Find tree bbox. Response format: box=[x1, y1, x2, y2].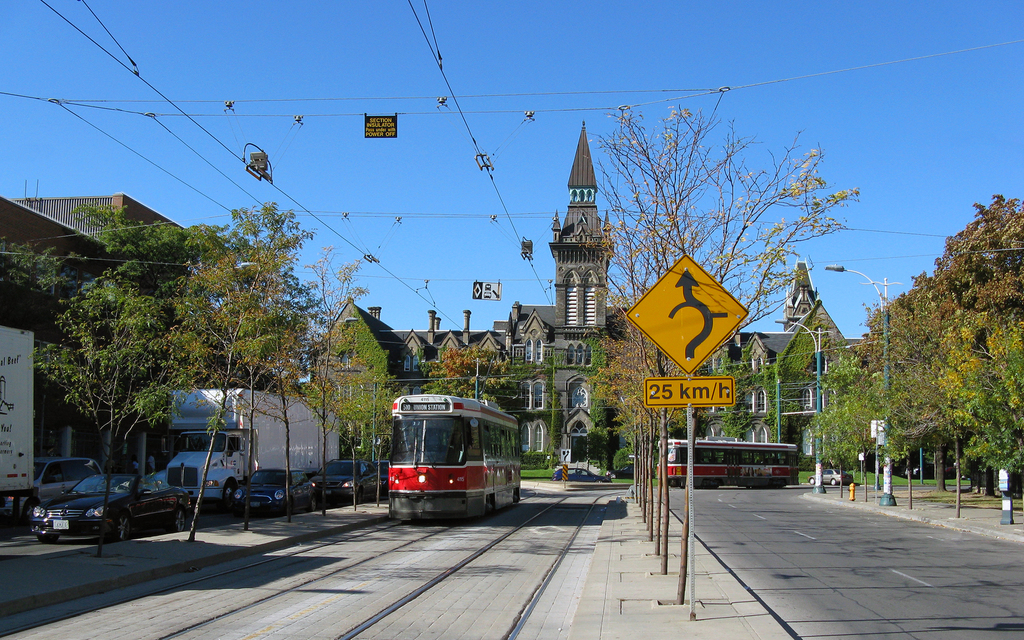
box=[929, 302, 1023, 479].
